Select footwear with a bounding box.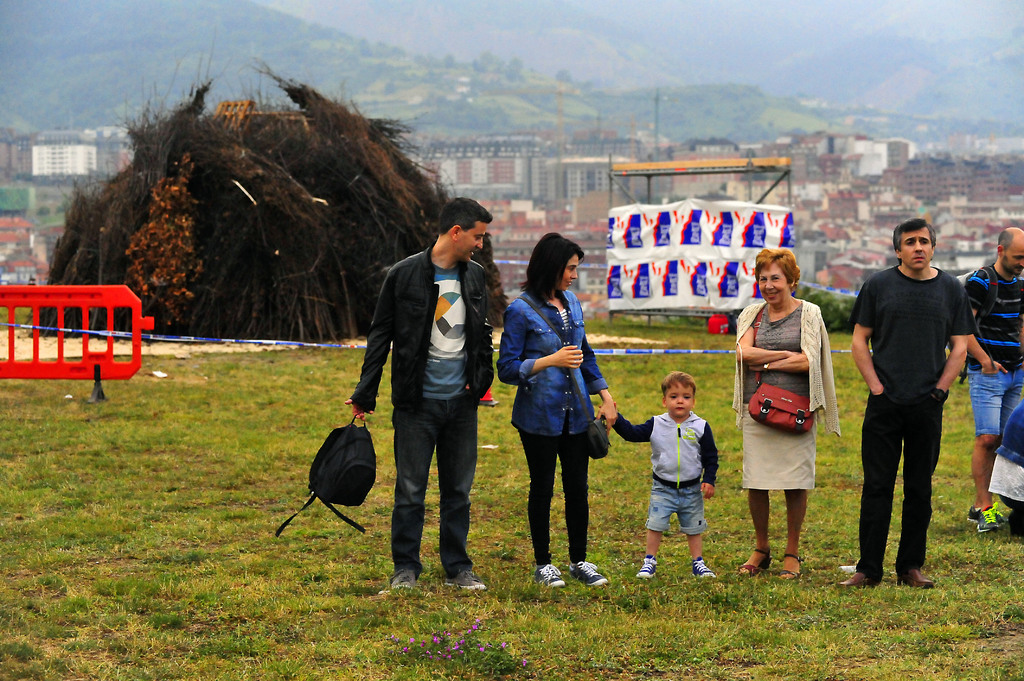
977:508:1002:534.
